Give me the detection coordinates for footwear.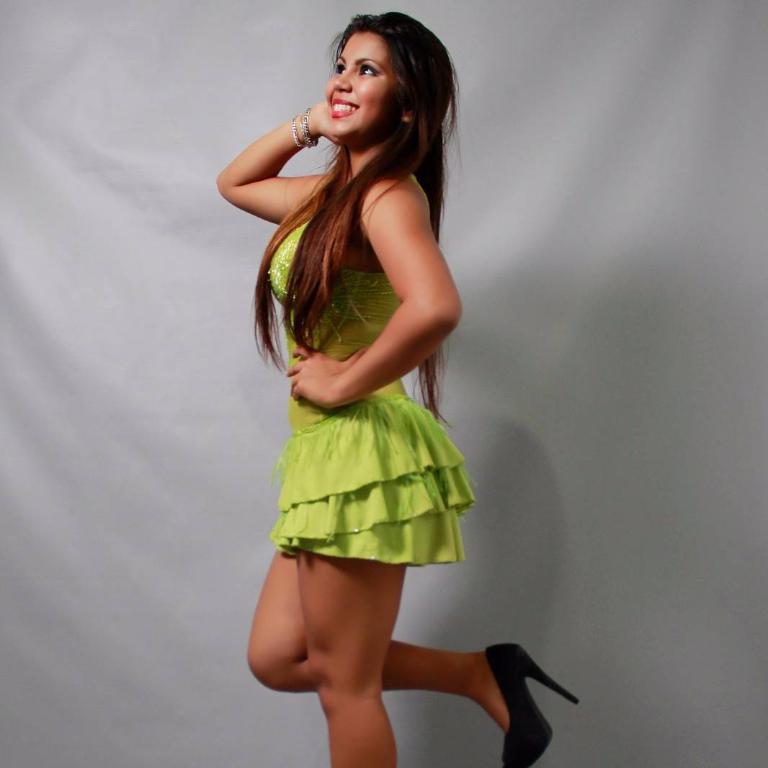
{"left": 480, "top": 635, "right": 581, "bottom": 767}.
